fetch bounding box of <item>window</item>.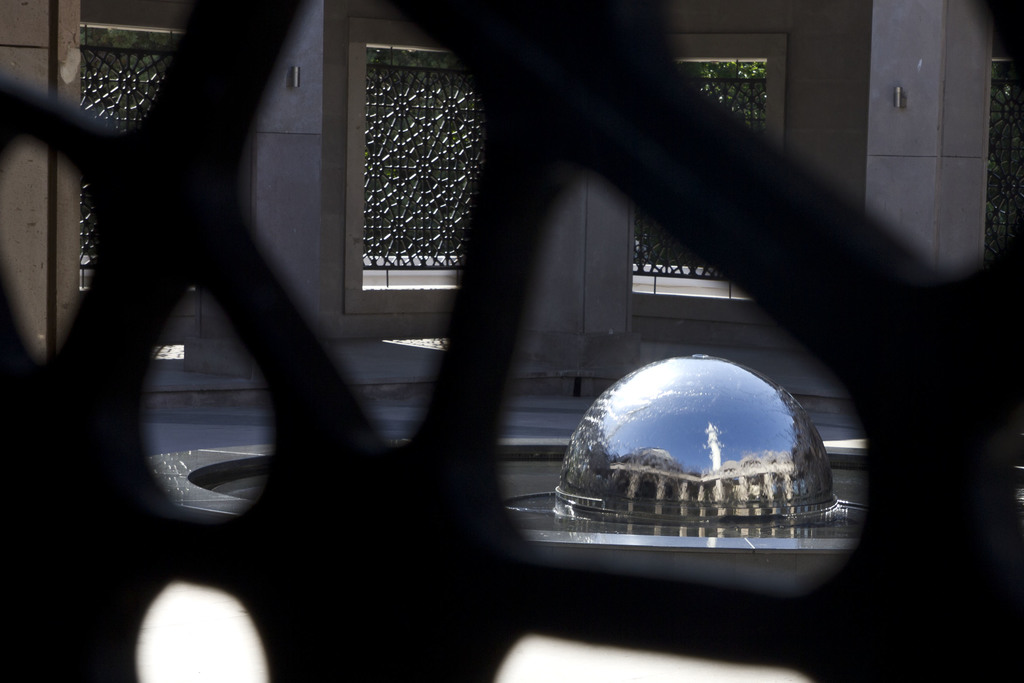
Bbox: {"left": 75, "top": 21, "right": 199, "bottom": 300}.
